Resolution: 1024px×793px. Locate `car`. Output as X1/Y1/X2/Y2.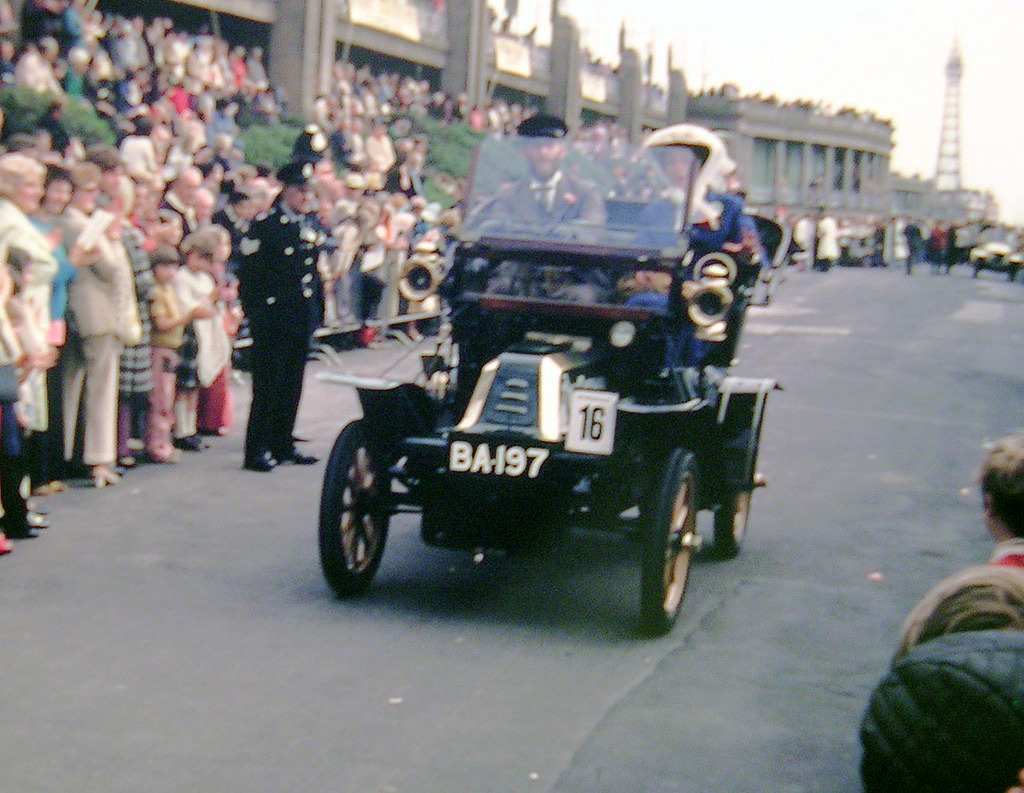
321/142/775/635.
